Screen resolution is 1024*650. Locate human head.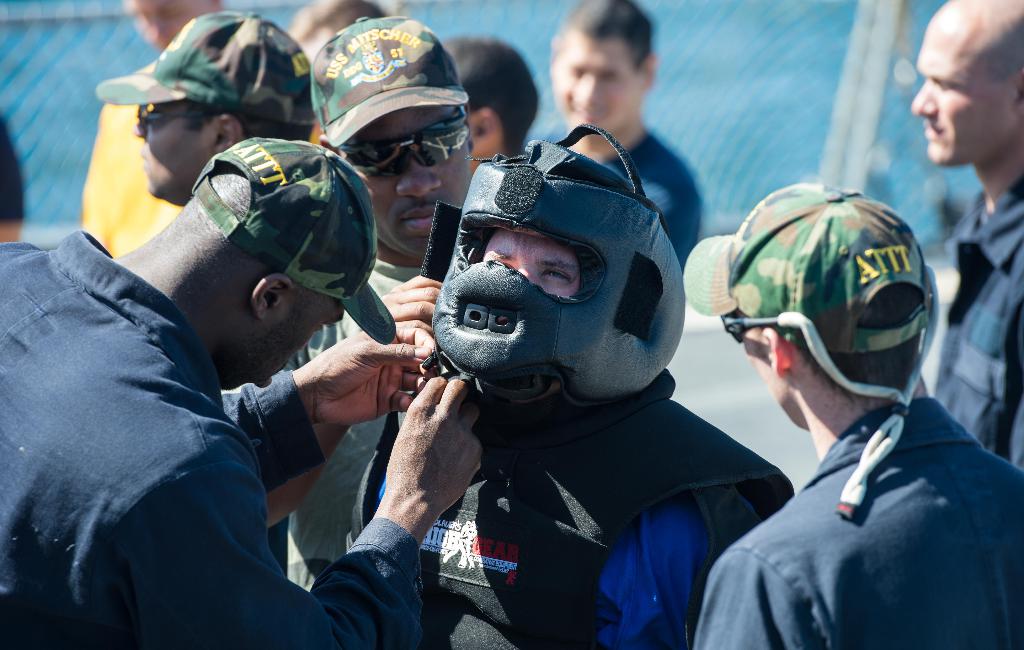
310, 15, 478, 259.
